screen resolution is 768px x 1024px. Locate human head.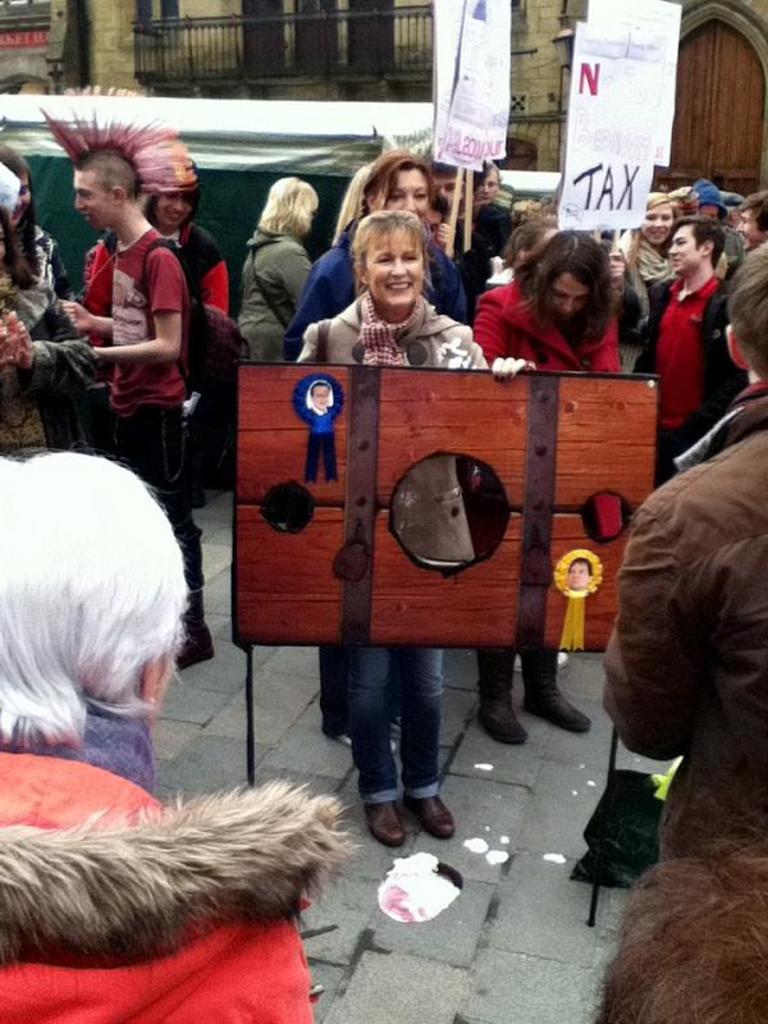
locate(694, 177, 724, 221).
